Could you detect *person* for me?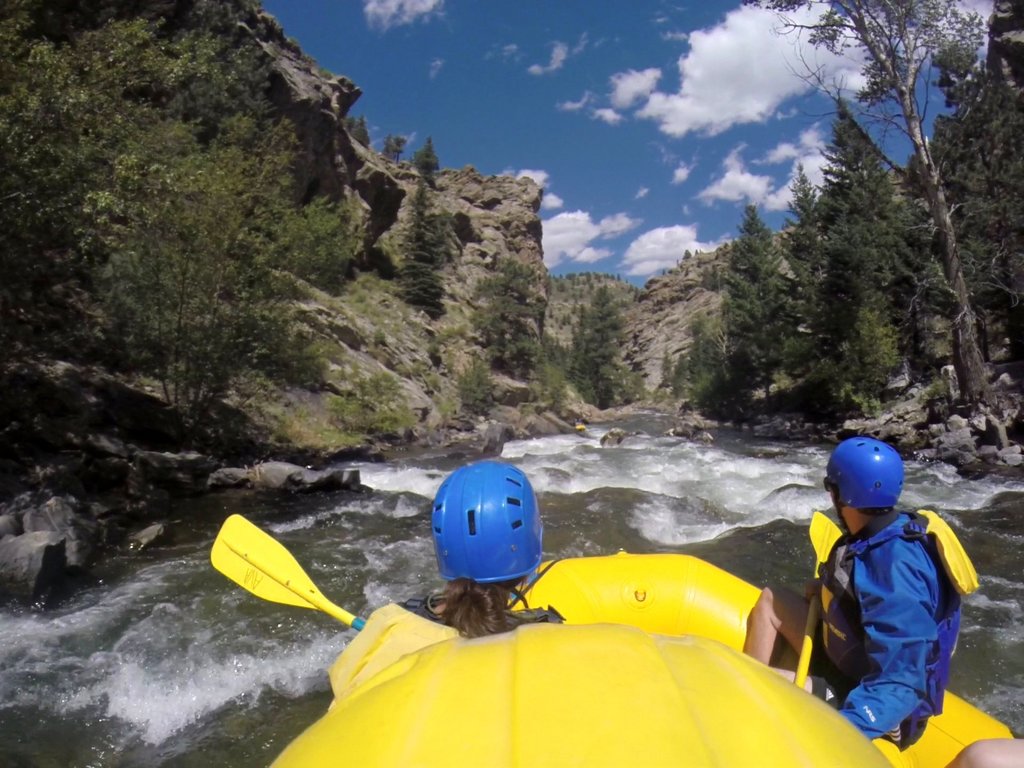
Detection result: 762 408 963 737.
